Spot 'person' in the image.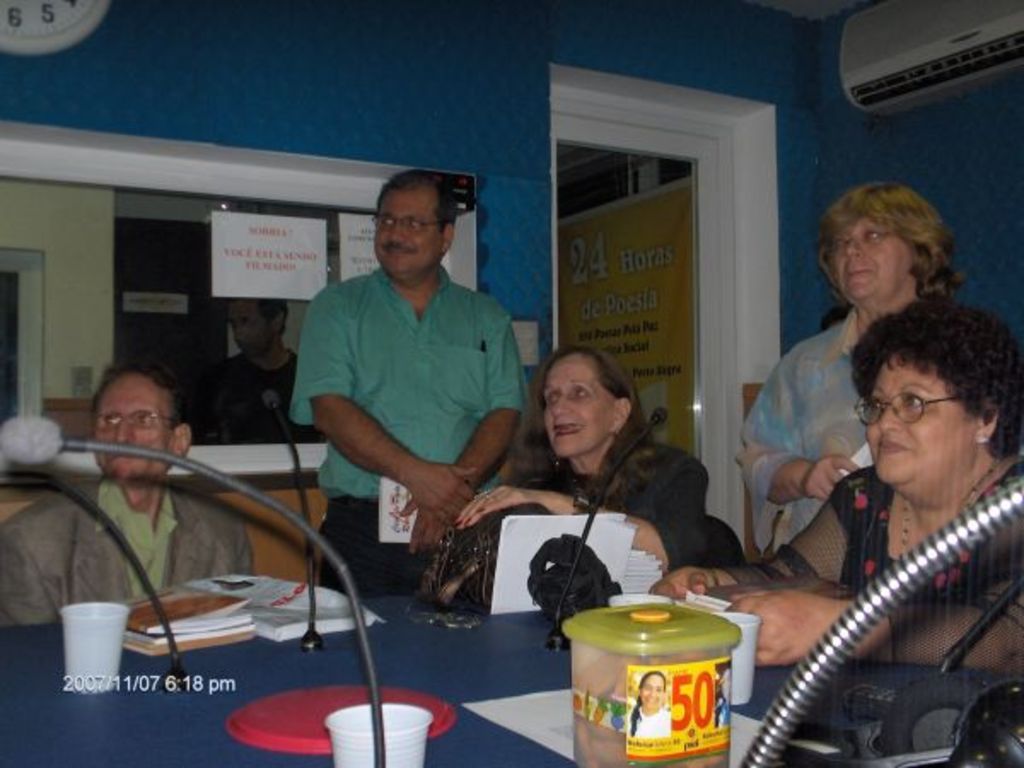
'person' found at [x1=451, y1=340, x2=708, y2=573].
